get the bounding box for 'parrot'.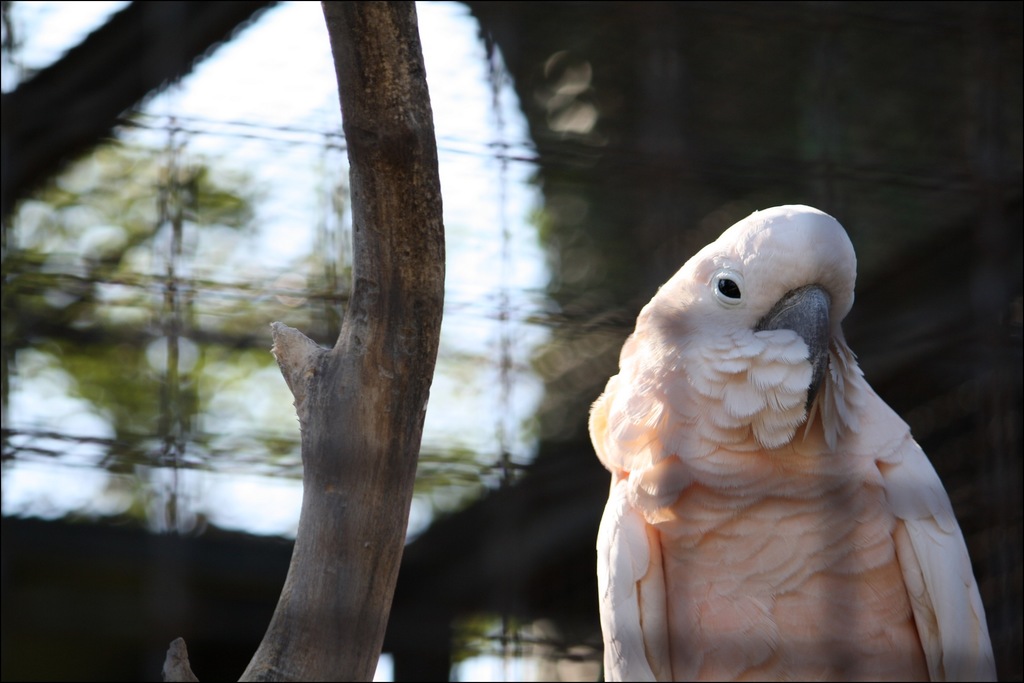
locate(587, 202, 1002, 682).
